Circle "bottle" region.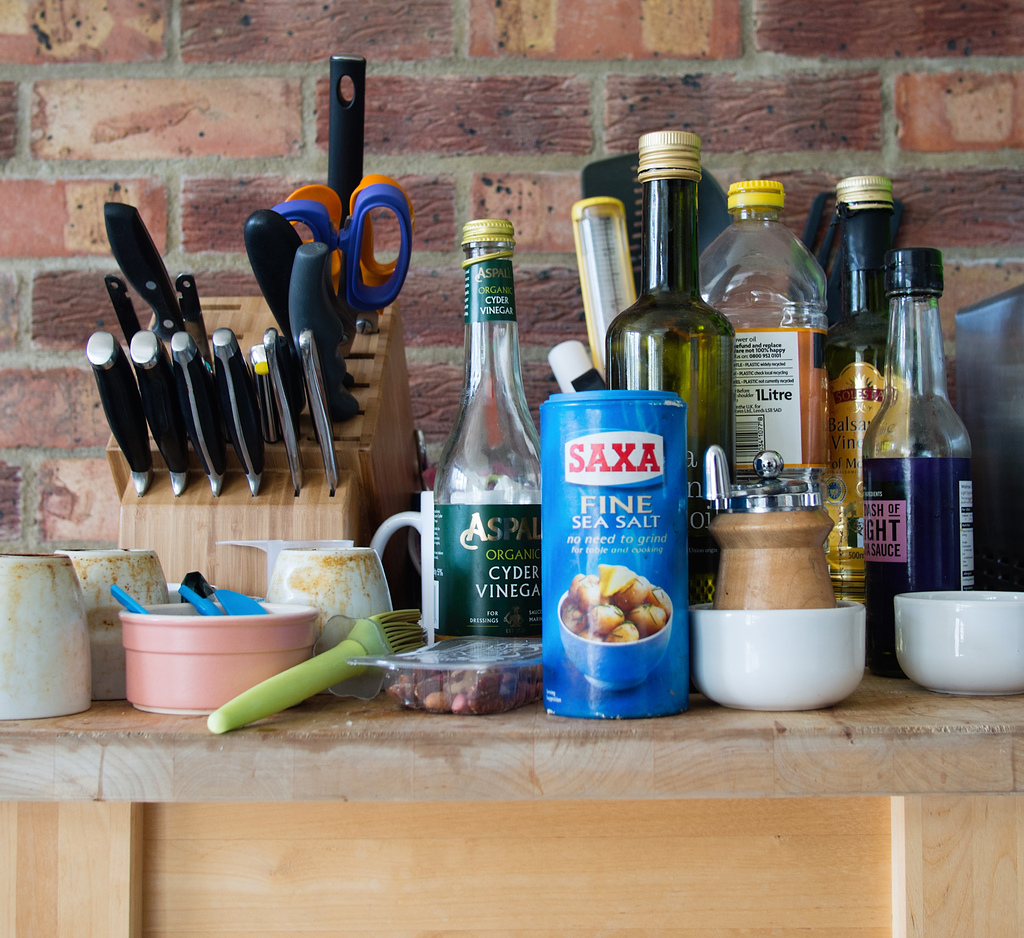
Region: locate(864, 243, 974, 668).
